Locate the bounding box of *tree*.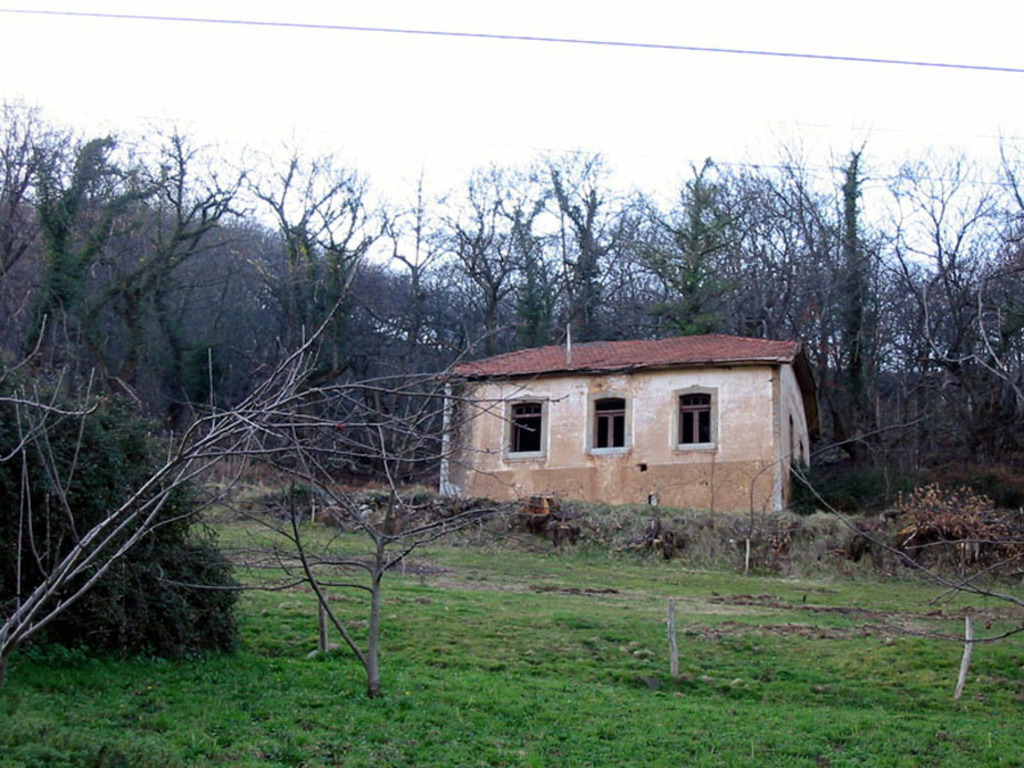
Bounding box: bbox=(0, 102, 250, 352).
